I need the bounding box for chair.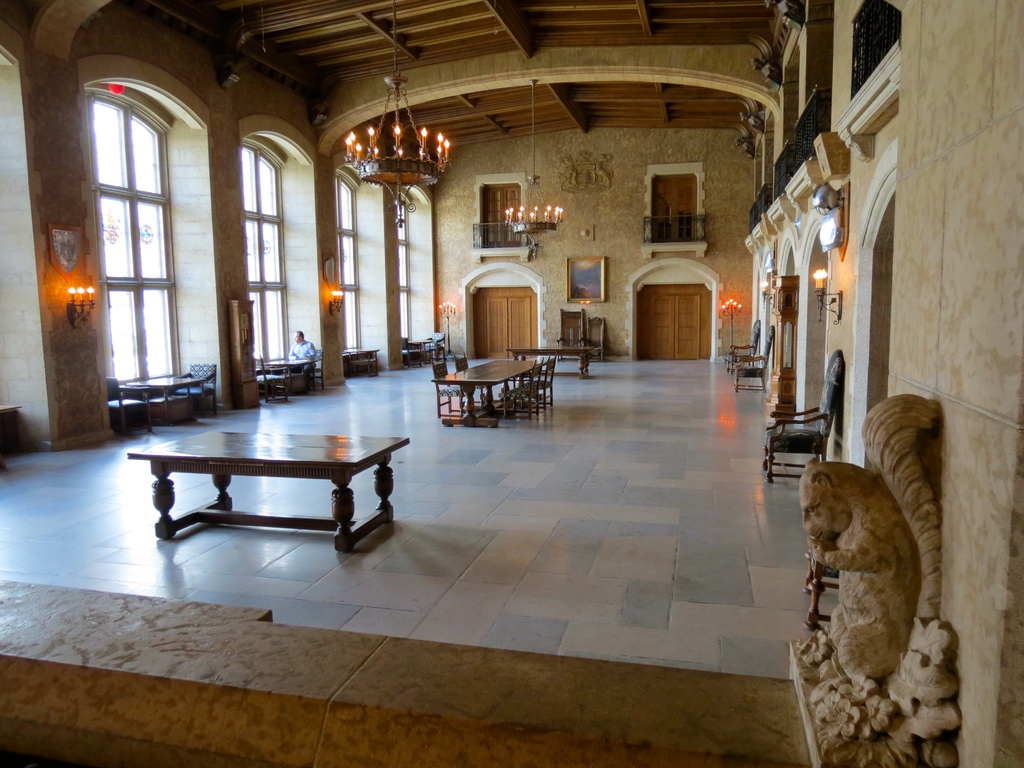
Here it is: box(426, 331, 447, 360).
